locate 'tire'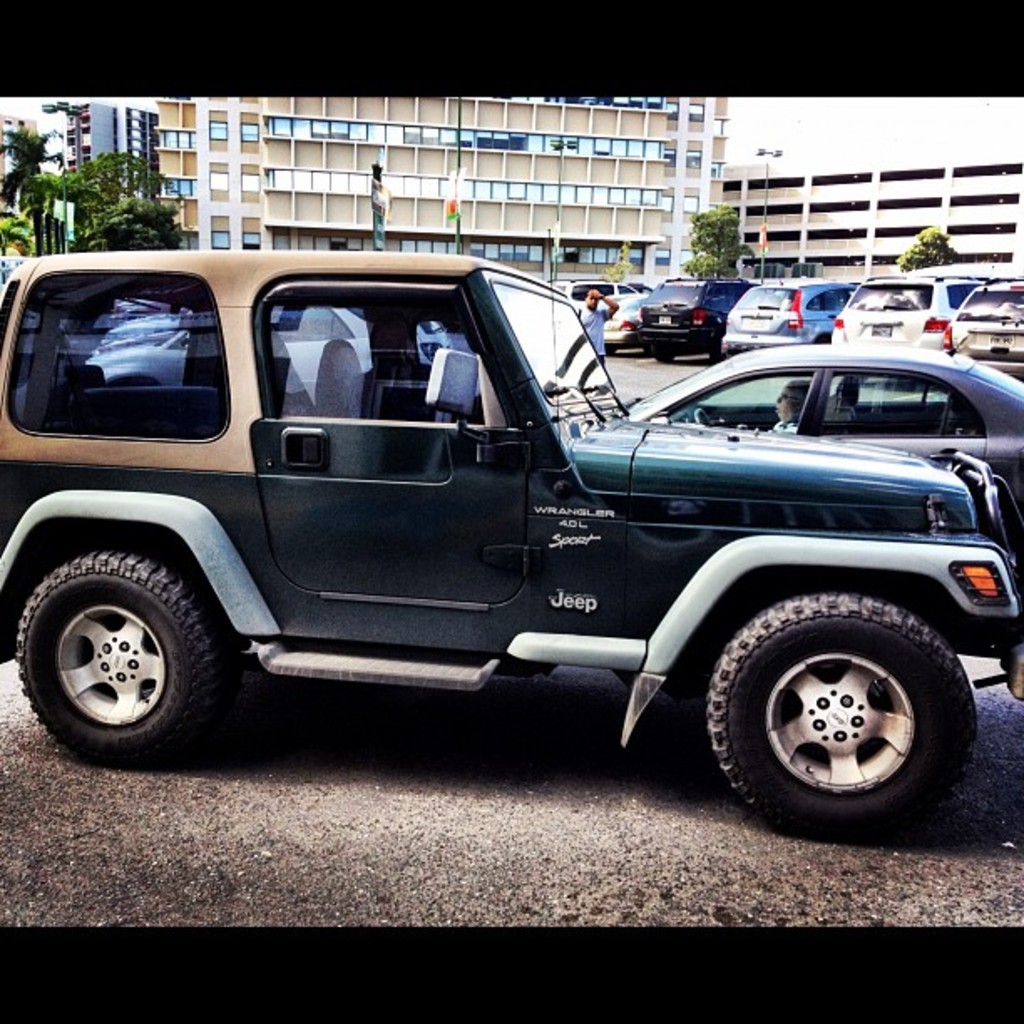
bbox=(606, 343, 622, 358)
